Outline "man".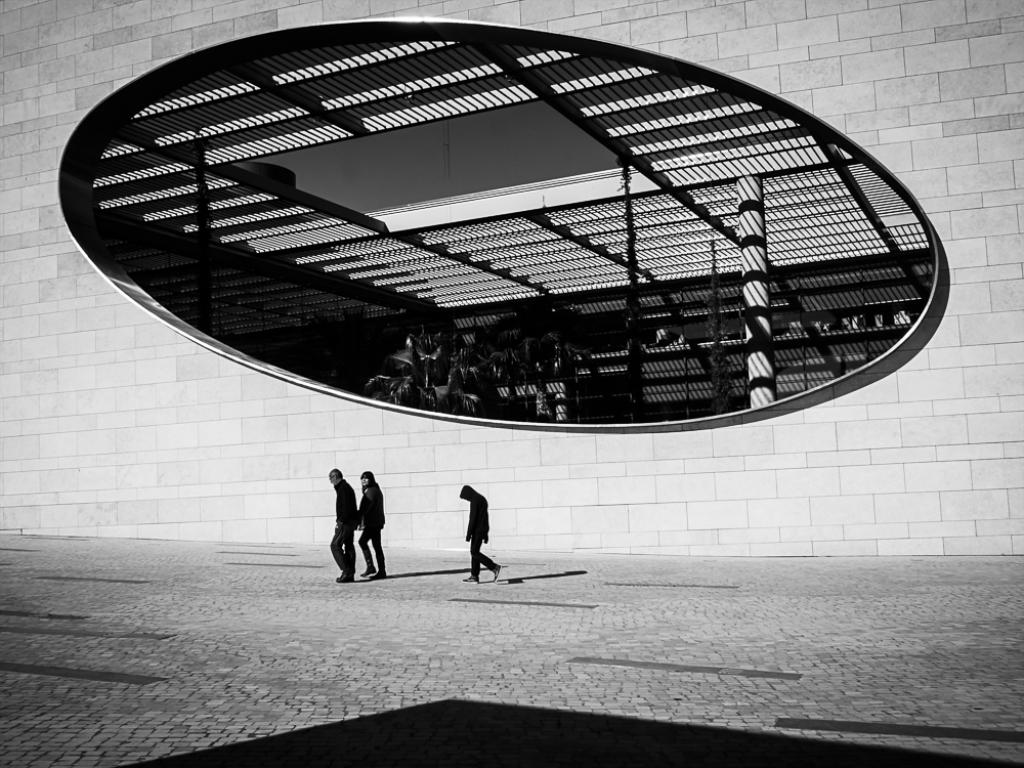
Outline: rect(328, 464, 357, 583).
